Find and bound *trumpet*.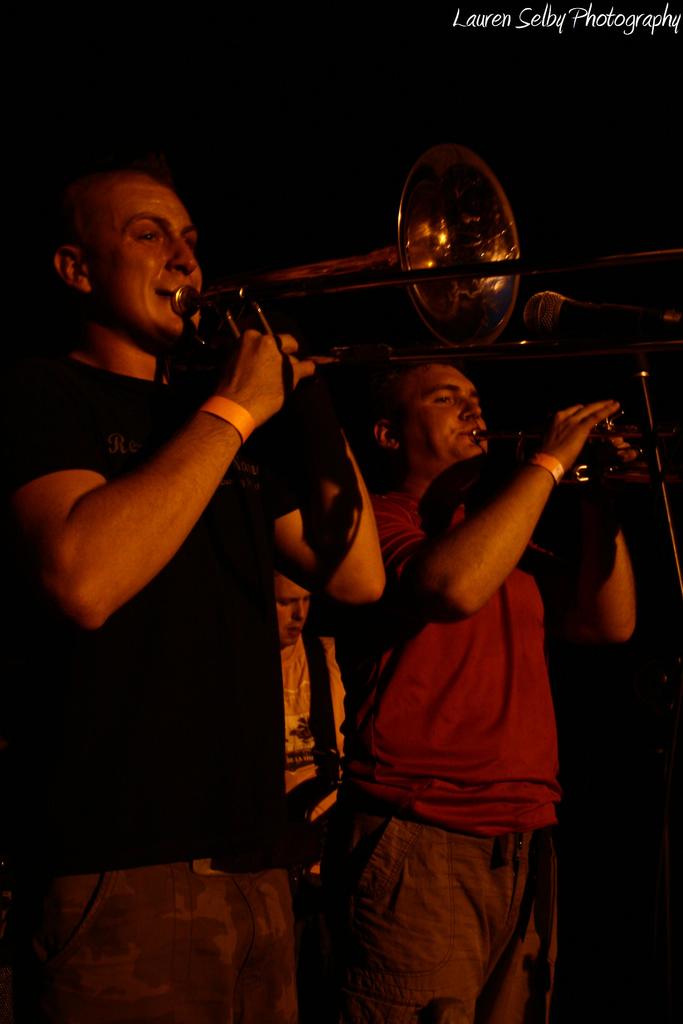
Bound: (169, 140, 682, 356).
